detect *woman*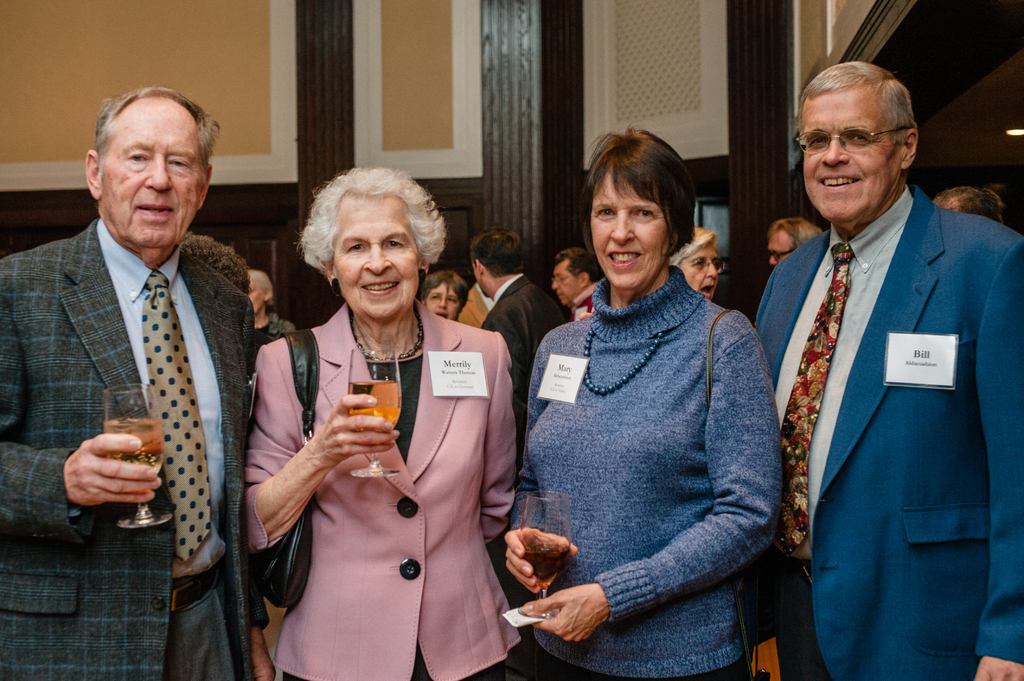
241,166,515,680
